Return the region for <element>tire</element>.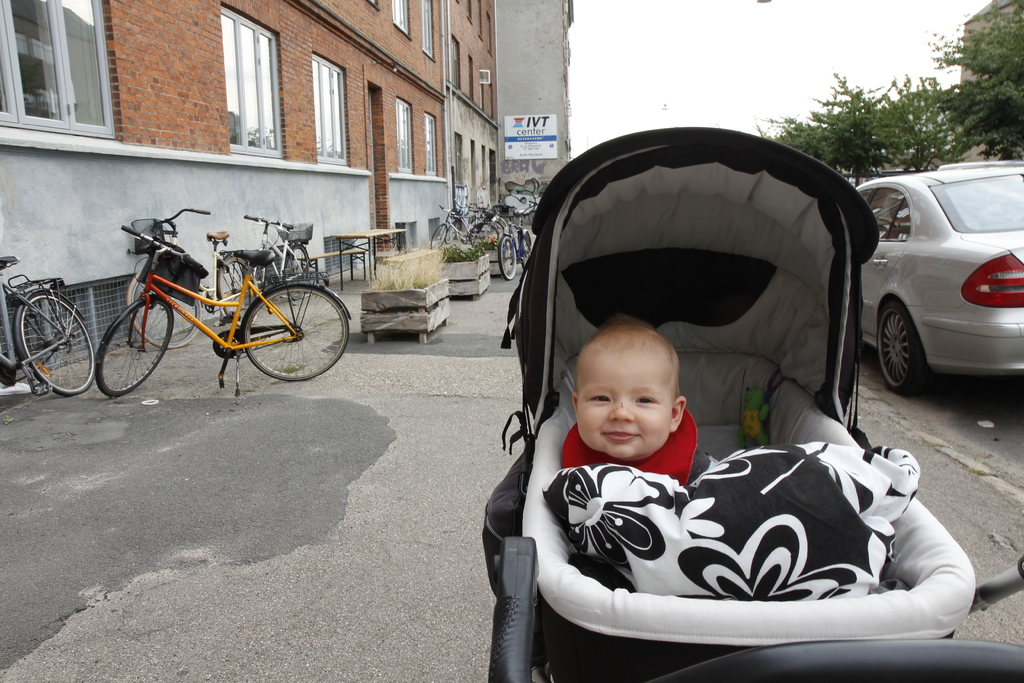
pyautogui.locateOnScreen(496, 236, 517, 281).
